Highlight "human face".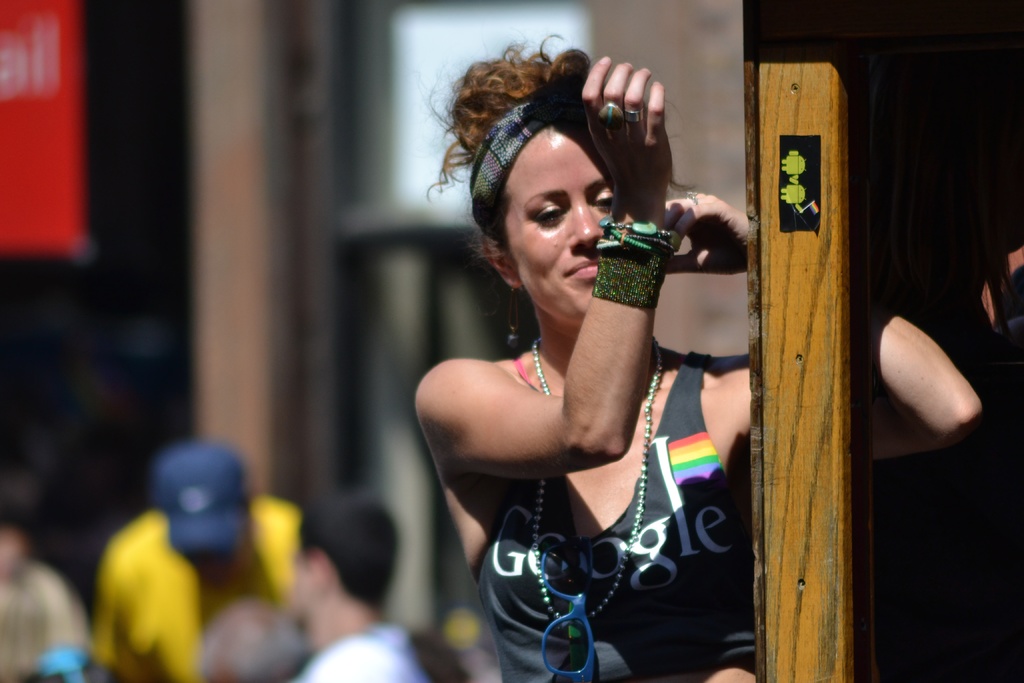
Highlighted region: <bbox>505, 129, 612, 325</bbox>.
